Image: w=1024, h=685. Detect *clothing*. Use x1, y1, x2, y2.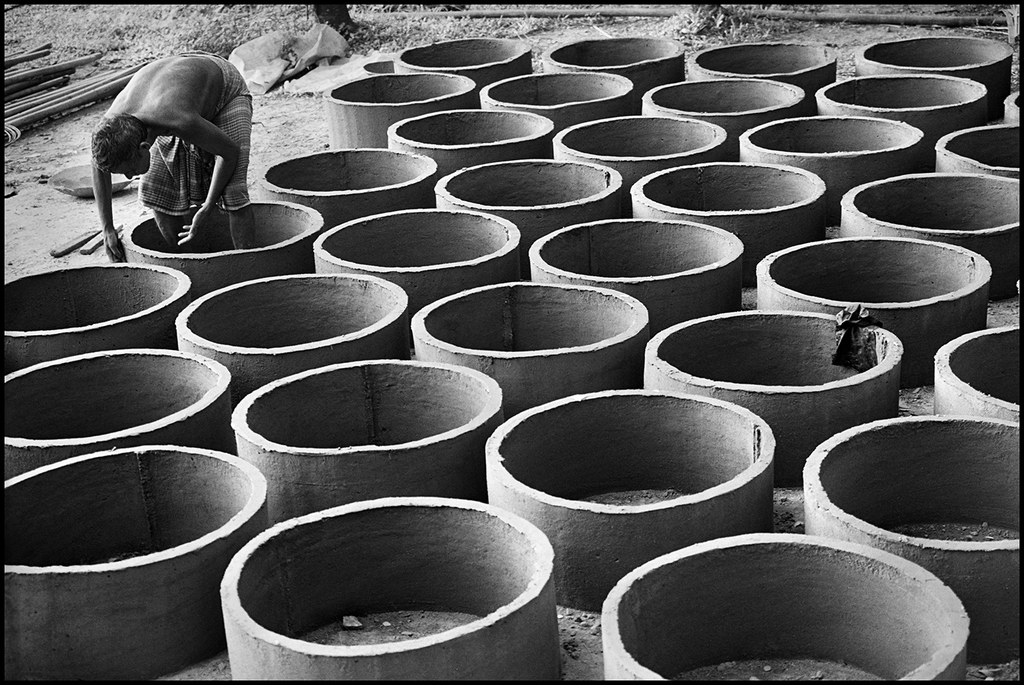
134, 43, 249, 210.
